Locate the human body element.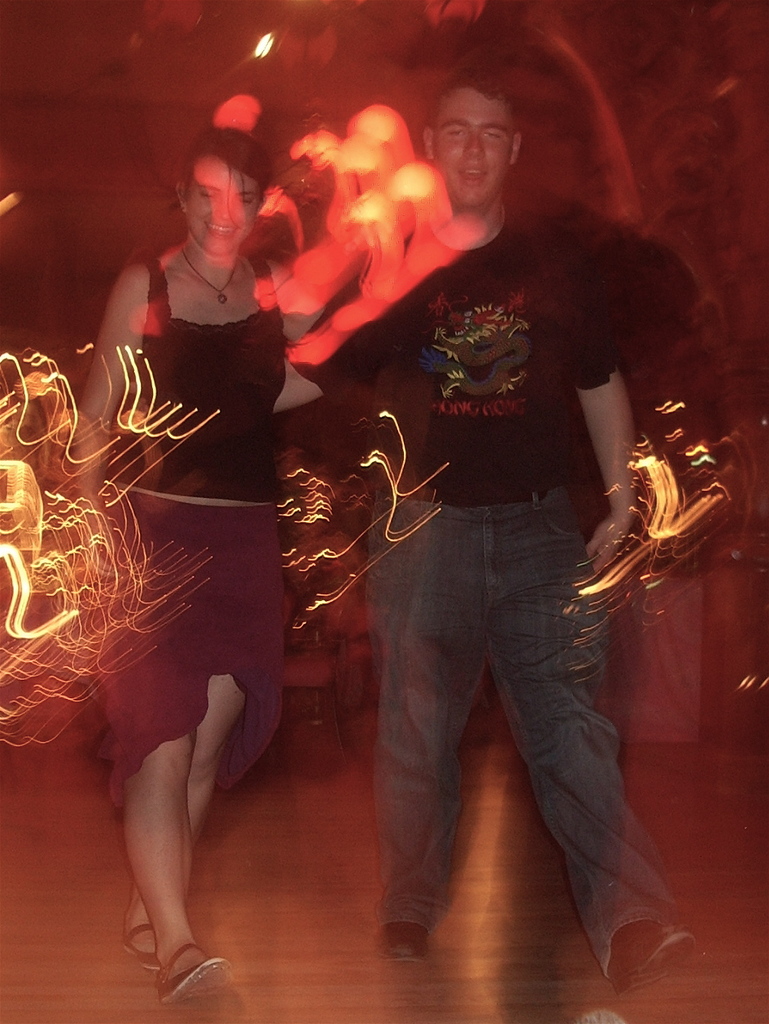
Element bbox: <box>275,206,699,998</box>.
